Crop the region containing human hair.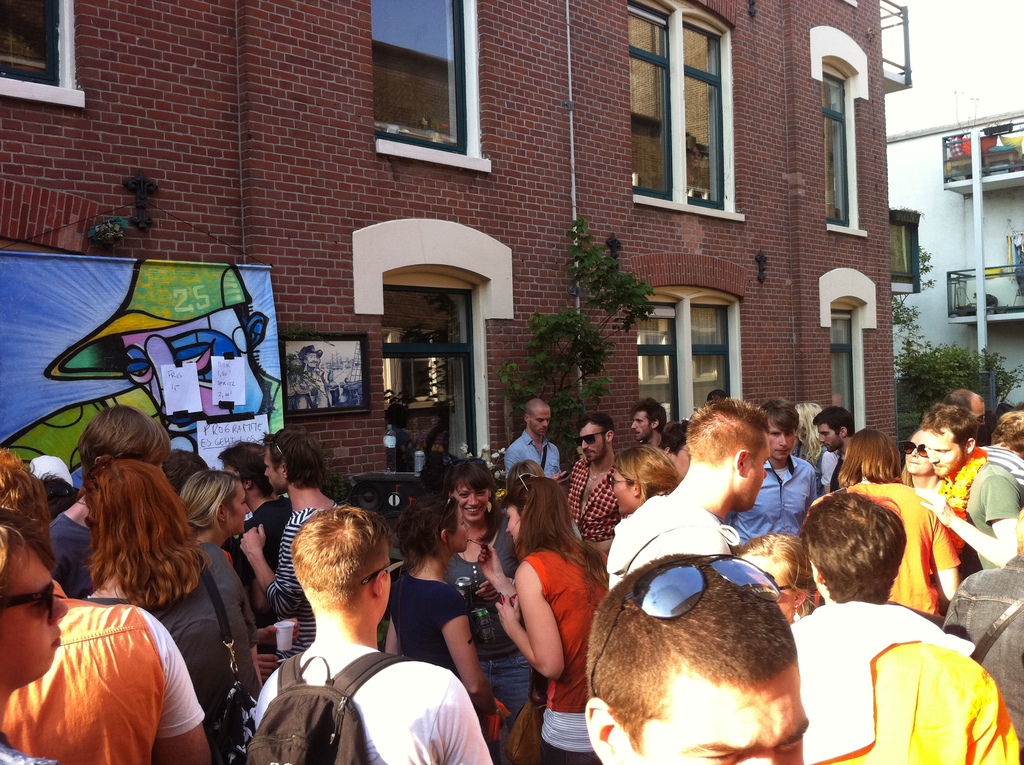
Crop region: bbox(836, 427, 902, 489).
